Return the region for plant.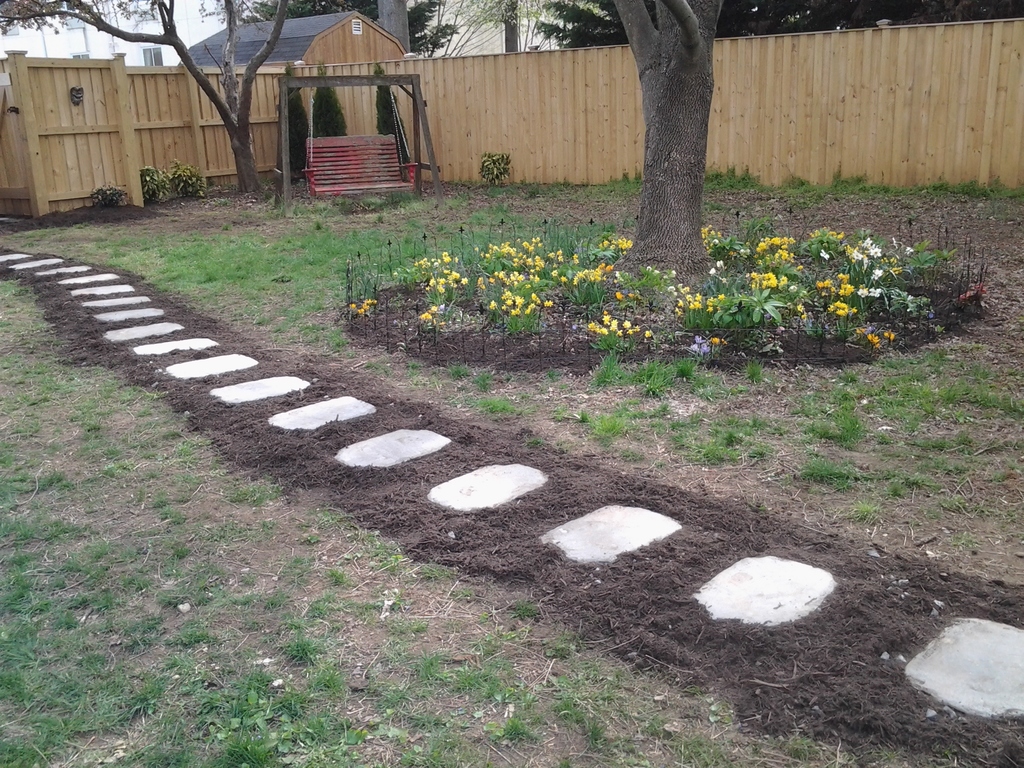
x1=310 y1=56 x2=355 y2=136.
